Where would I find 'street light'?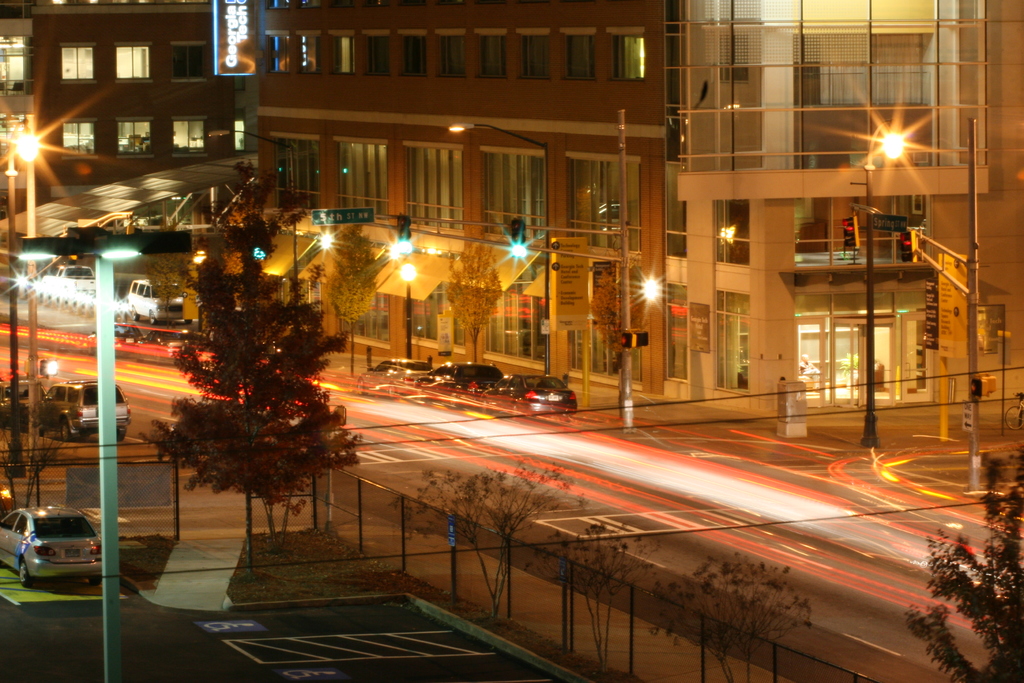
At box=[445, 121, 558, 370].
